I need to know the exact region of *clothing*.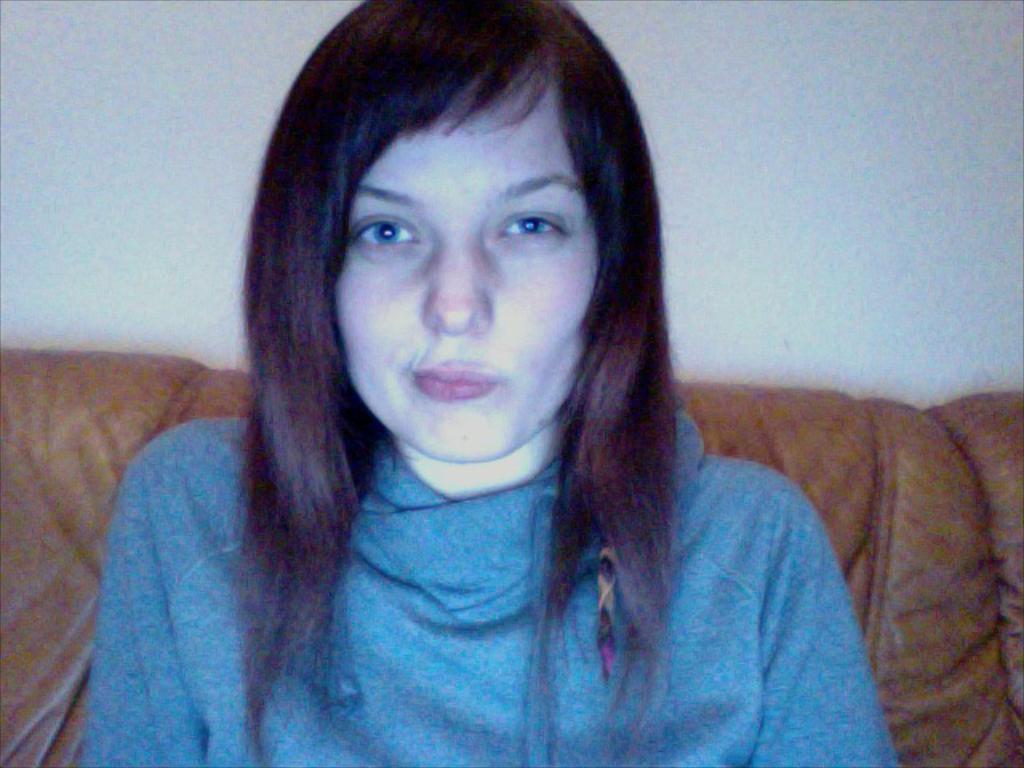
Region: locate(152, 376, 898, 741).
